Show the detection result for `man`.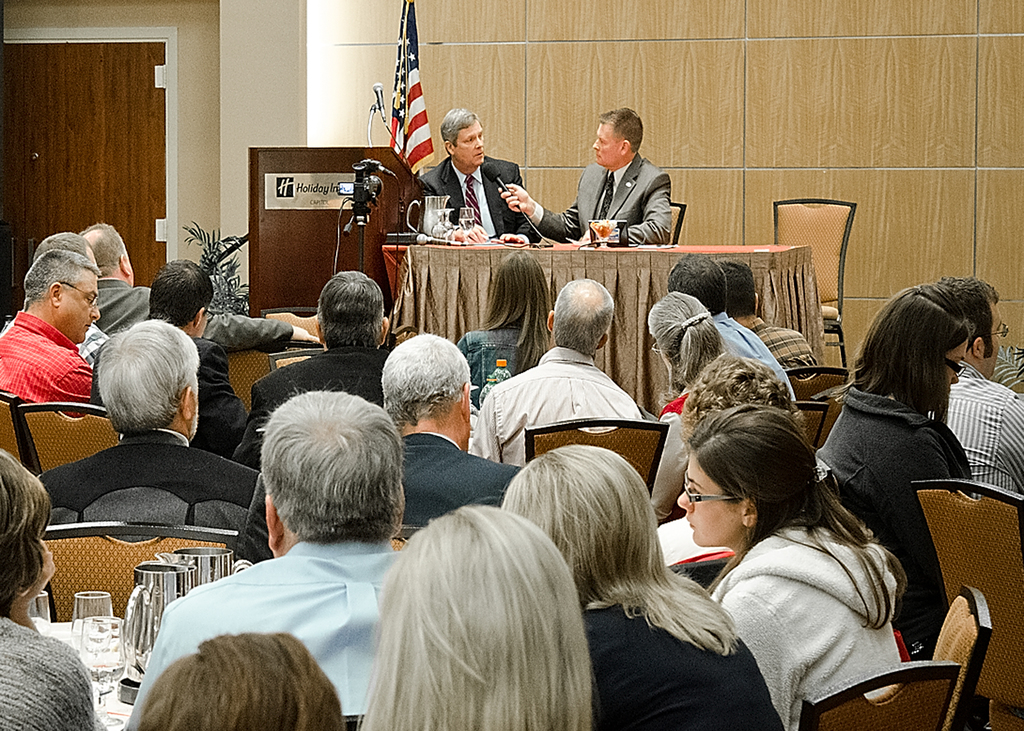
region(932, 272, 1018, 482).
